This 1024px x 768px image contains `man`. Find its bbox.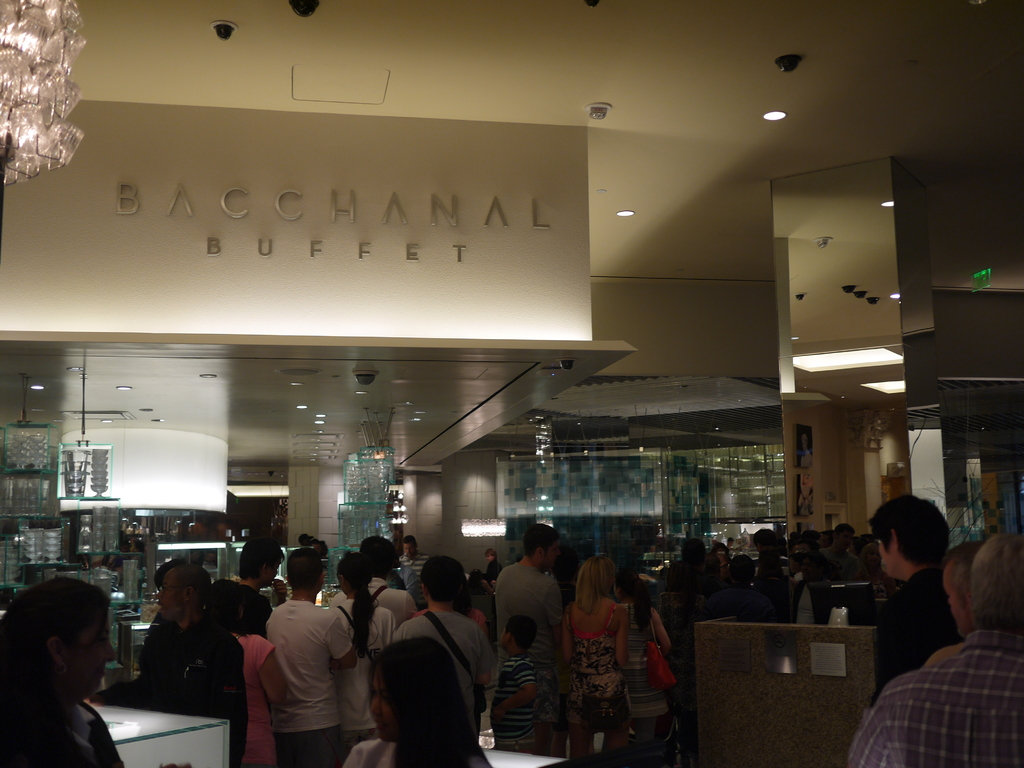
region(99, 571, 244, 767).
